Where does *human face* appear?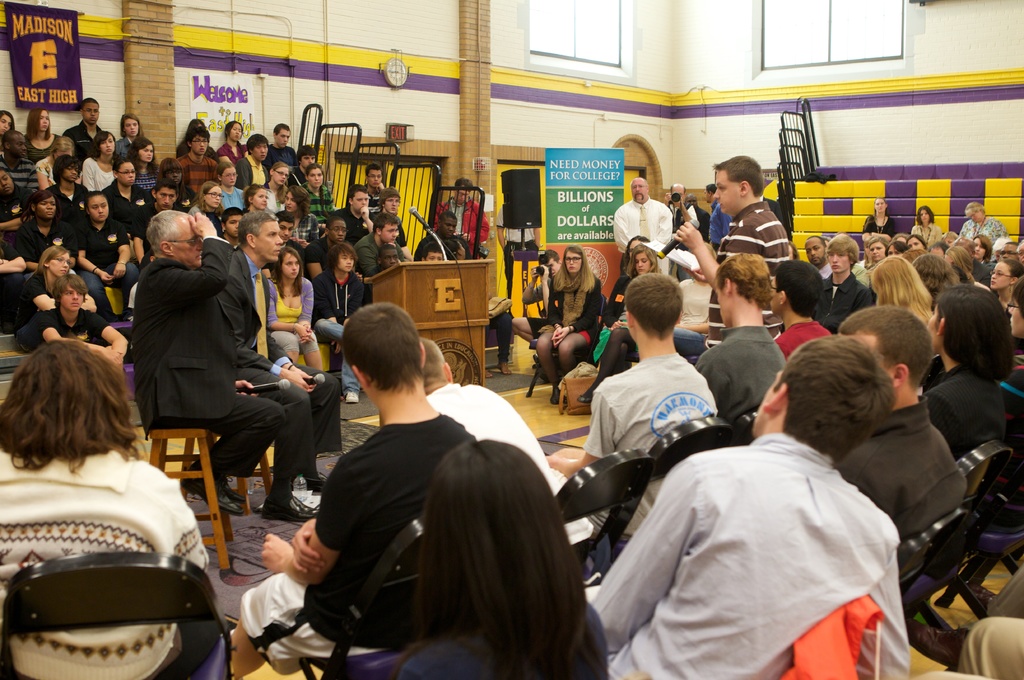
Appears at box(370, 170, 382, 189).
